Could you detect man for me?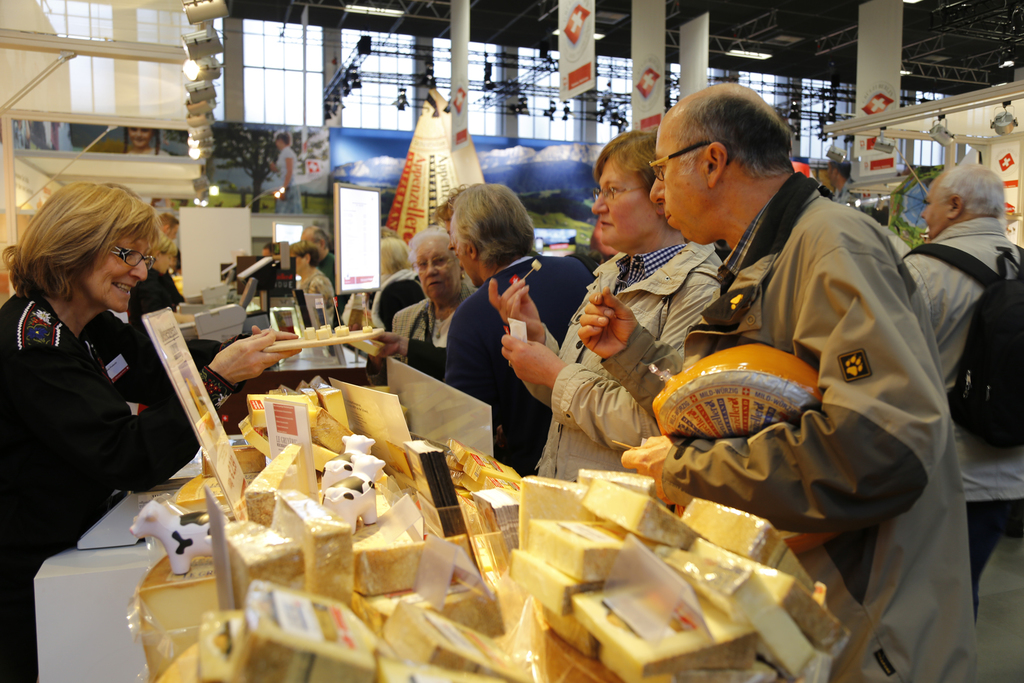
Detection result: <bbox>565, 81, 960, 610</bbox>.
